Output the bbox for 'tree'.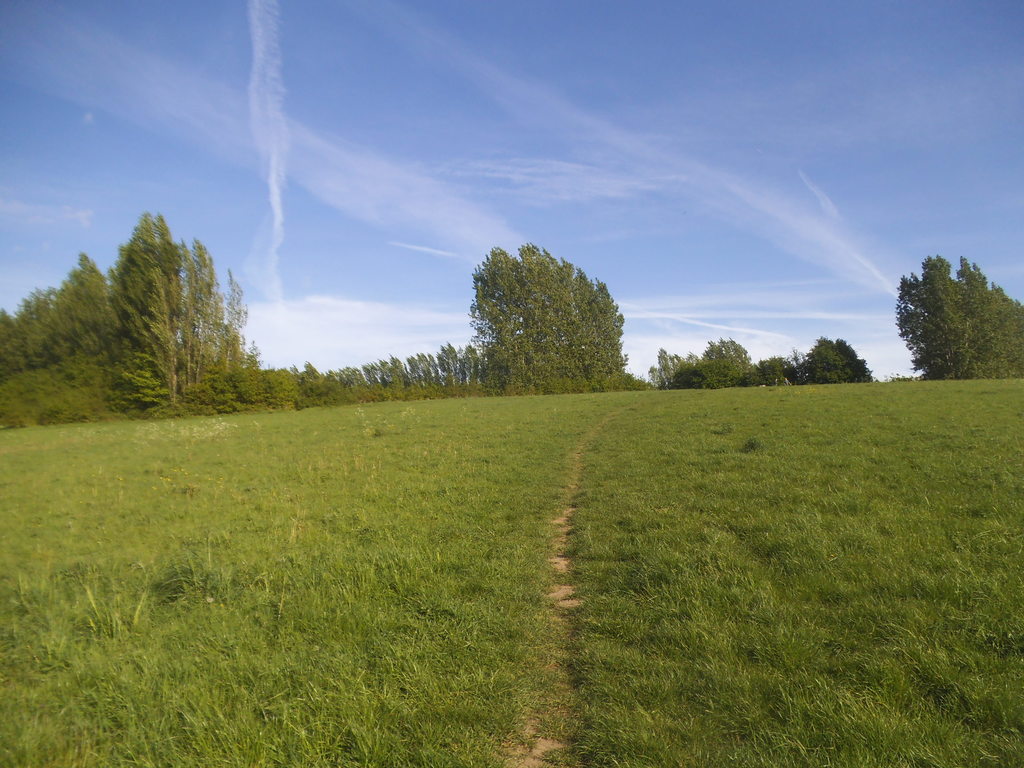
bbox=(795, 337, 870, 384).
